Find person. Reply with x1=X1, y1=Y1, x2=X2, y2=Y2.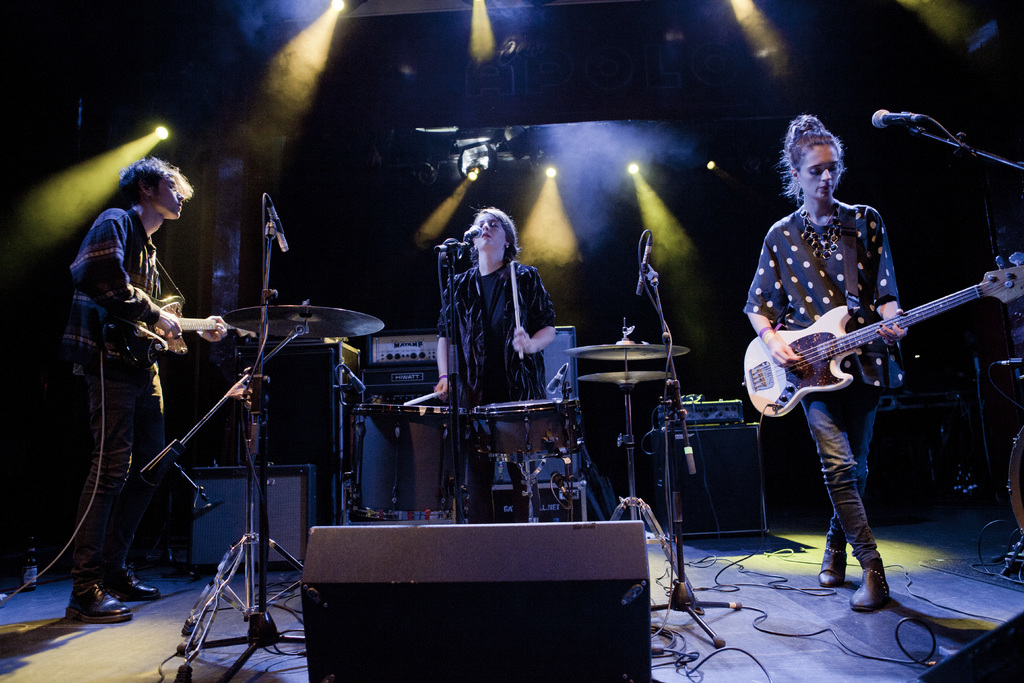
x1=61, y1=154, x2=230, y2=625.
